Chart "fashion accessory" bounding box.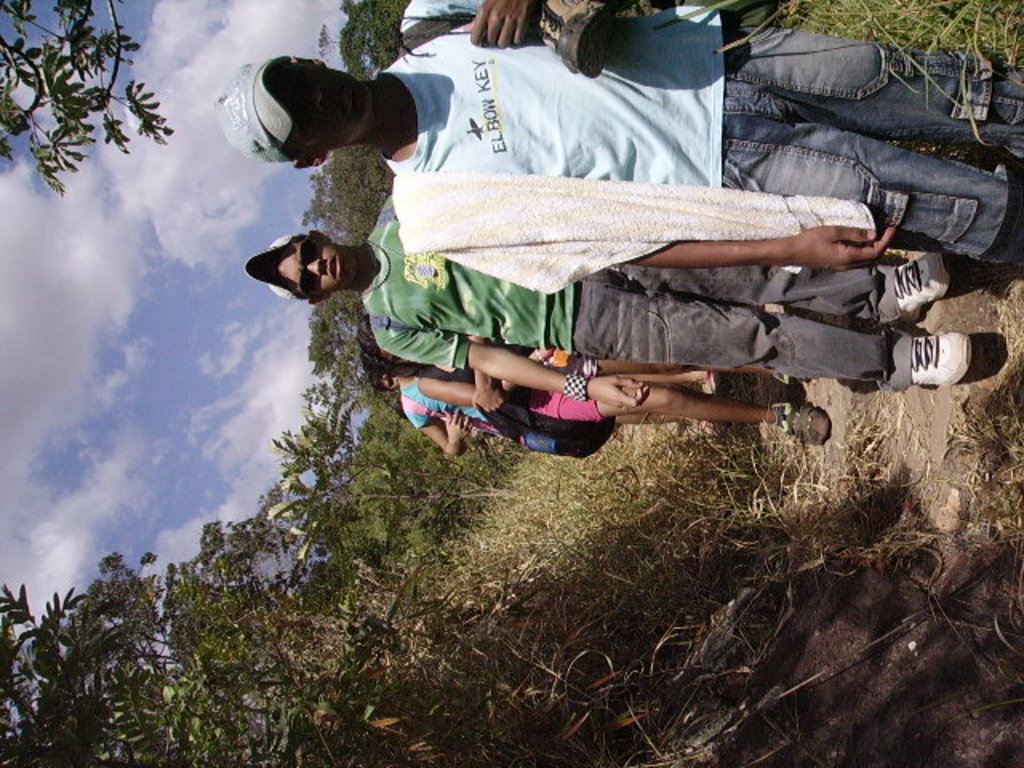
Charted: 774,397,834,442.
